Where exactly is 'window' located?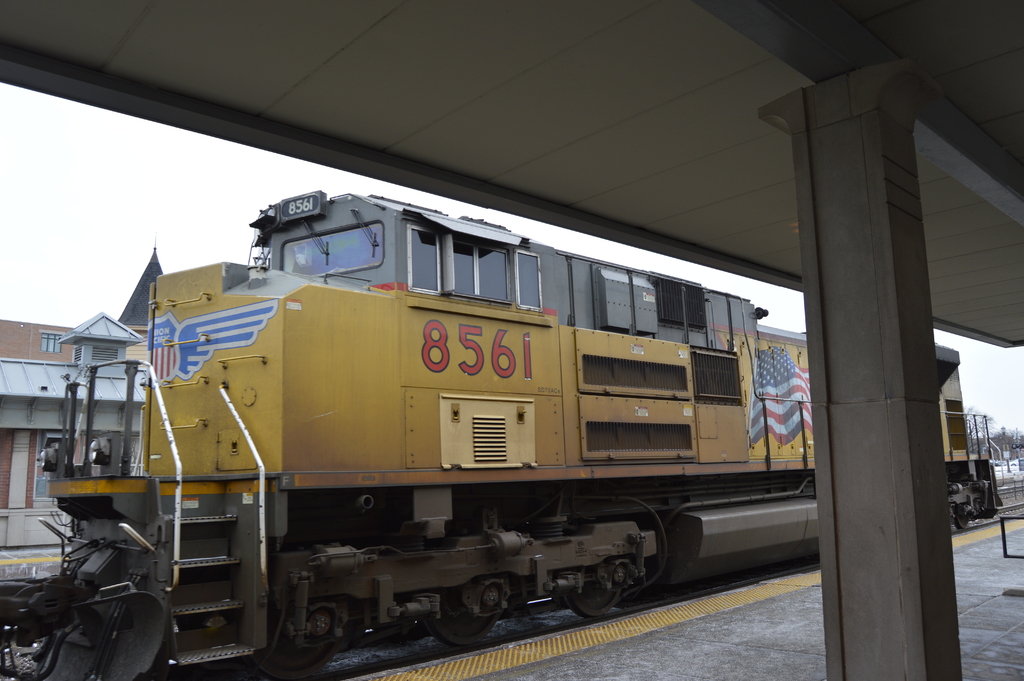
Its bounding box is bbox(450, 240, 474, 298).
